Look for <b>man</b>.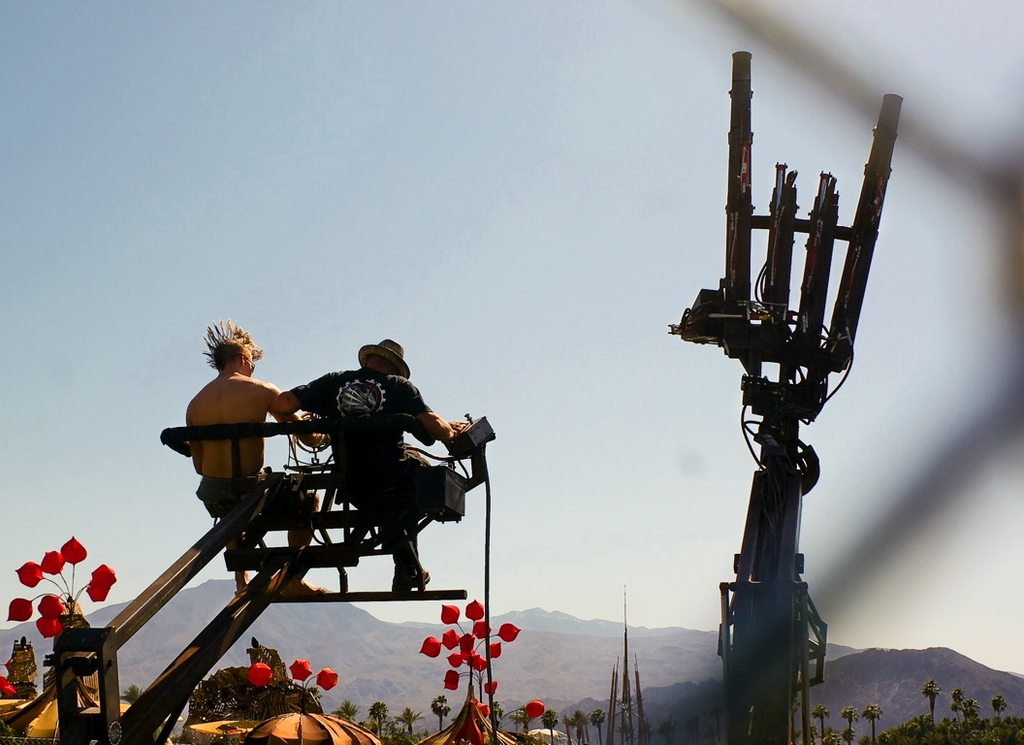
Found: crop(165, 329, 304, 525).
